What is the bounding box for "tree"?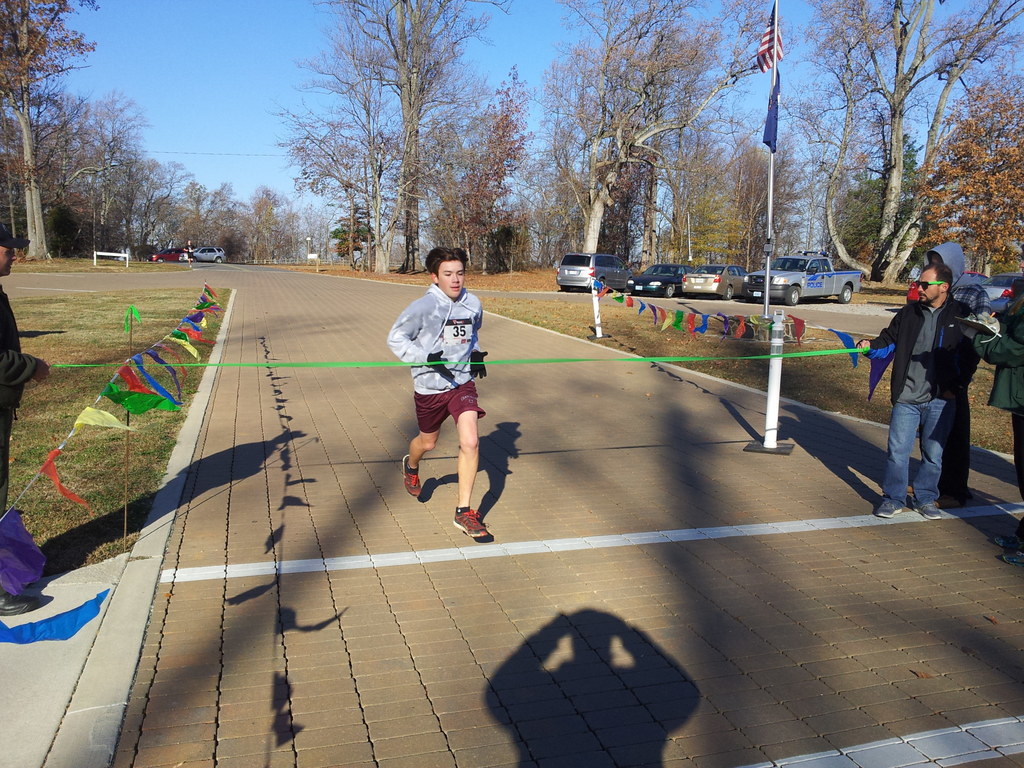
x1=303, y1=0, x2=515, y2=268.
